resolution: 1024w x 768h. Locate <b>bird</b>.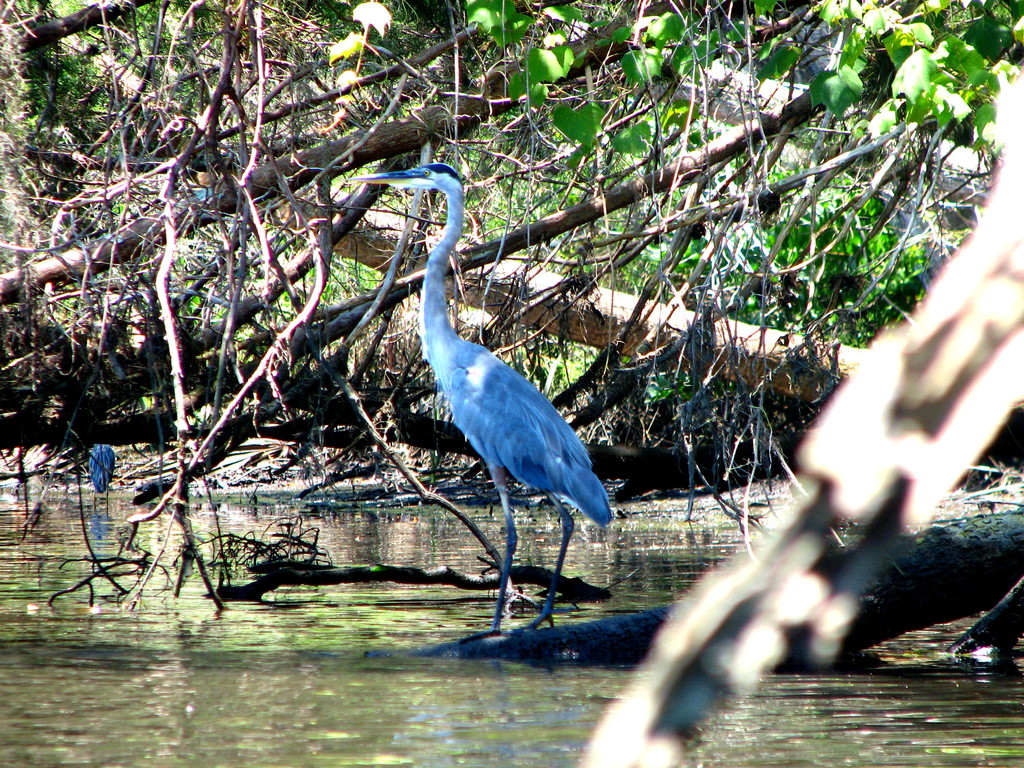
{"left": 342, "top": 160, "right": 615, "bottom": 648}.
